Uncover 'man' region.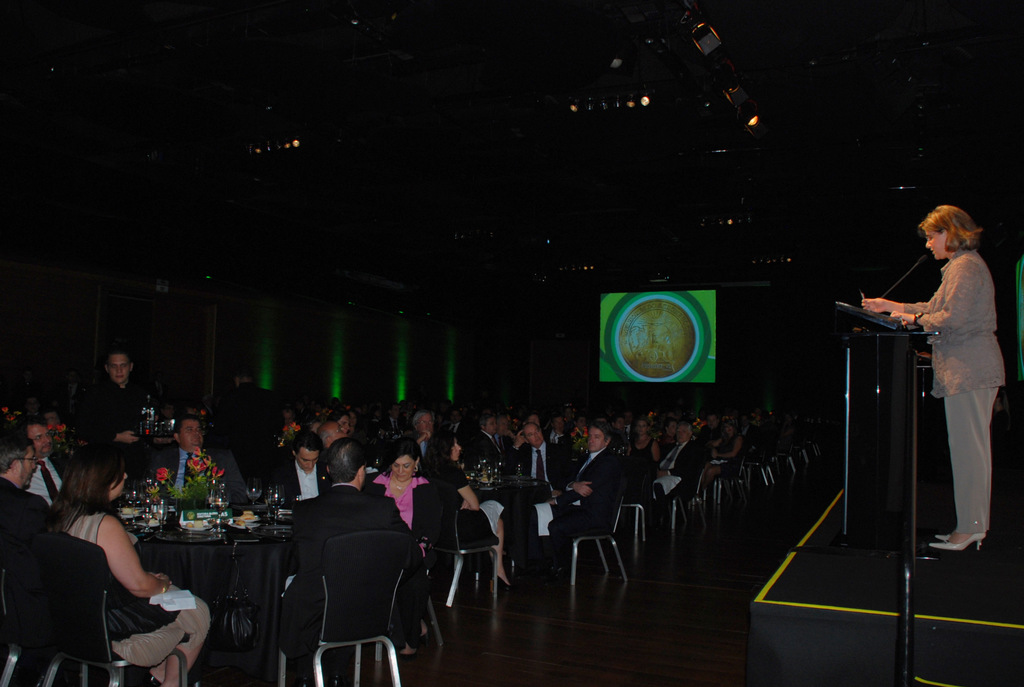
Uncovered: (653,423,707,528).
